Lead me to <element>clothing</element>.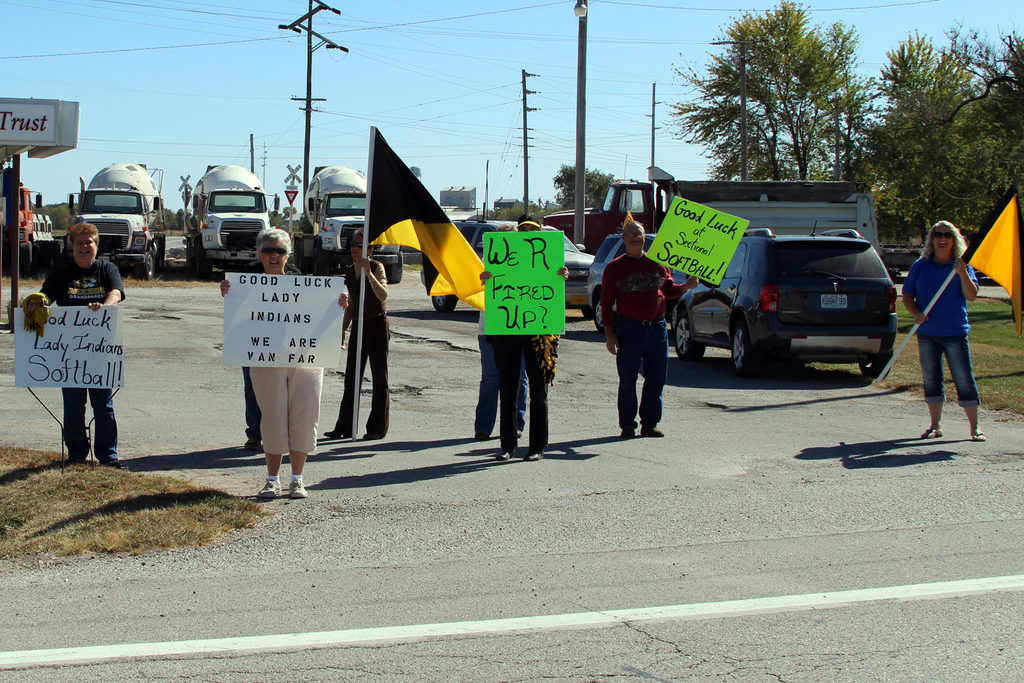
Lead to box(598, 253, 678, 421).
